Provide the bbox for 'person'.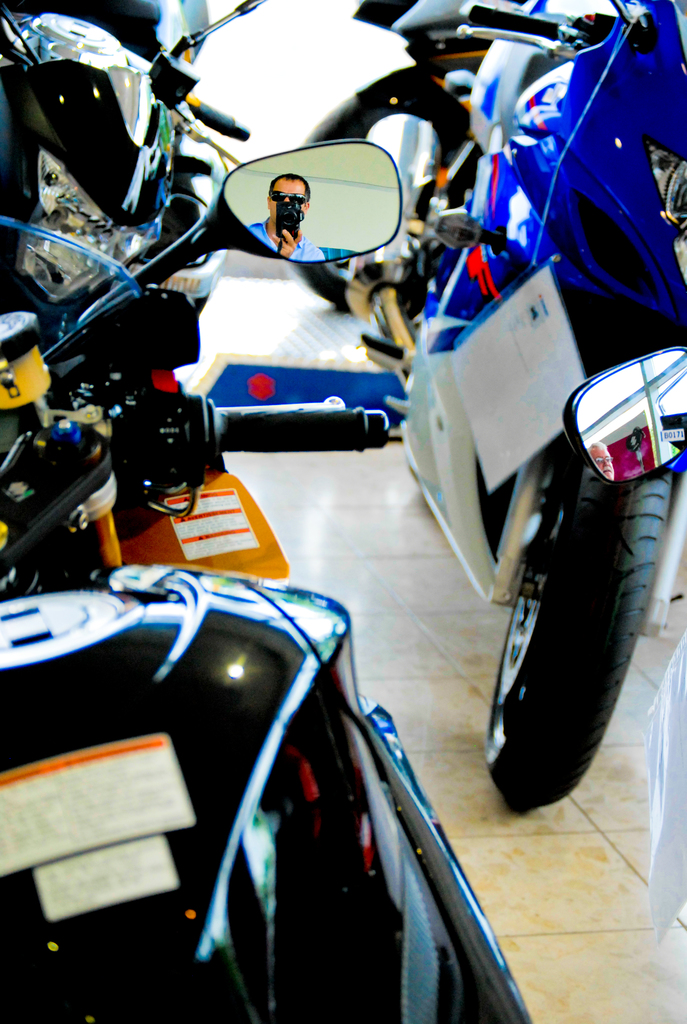
bbox(249, 159, 330, 255).
